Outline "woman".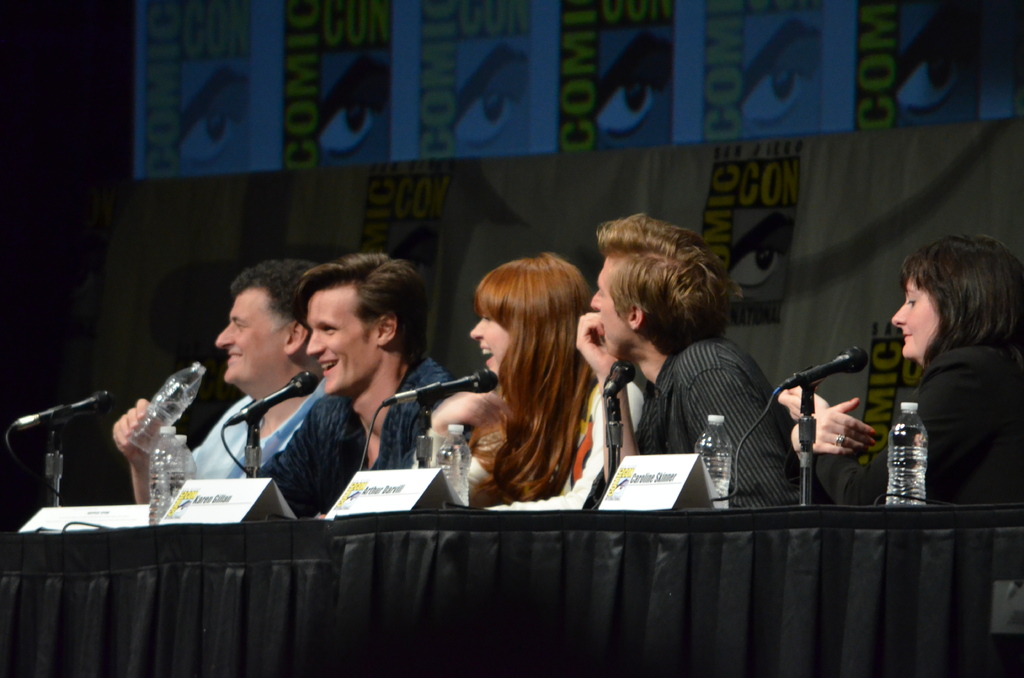
Outline: x1=774 y1=238 x2=1023 y2=517.
